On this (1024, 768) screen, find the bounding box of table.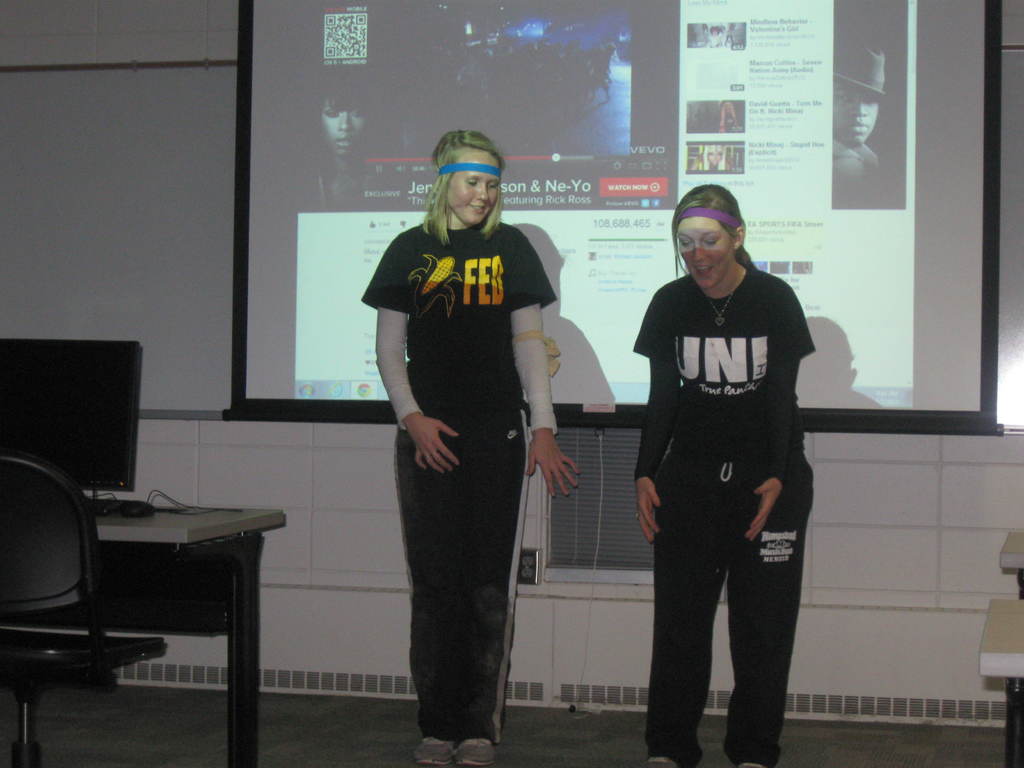
Bounding box: [0, 442, 284, 735].
